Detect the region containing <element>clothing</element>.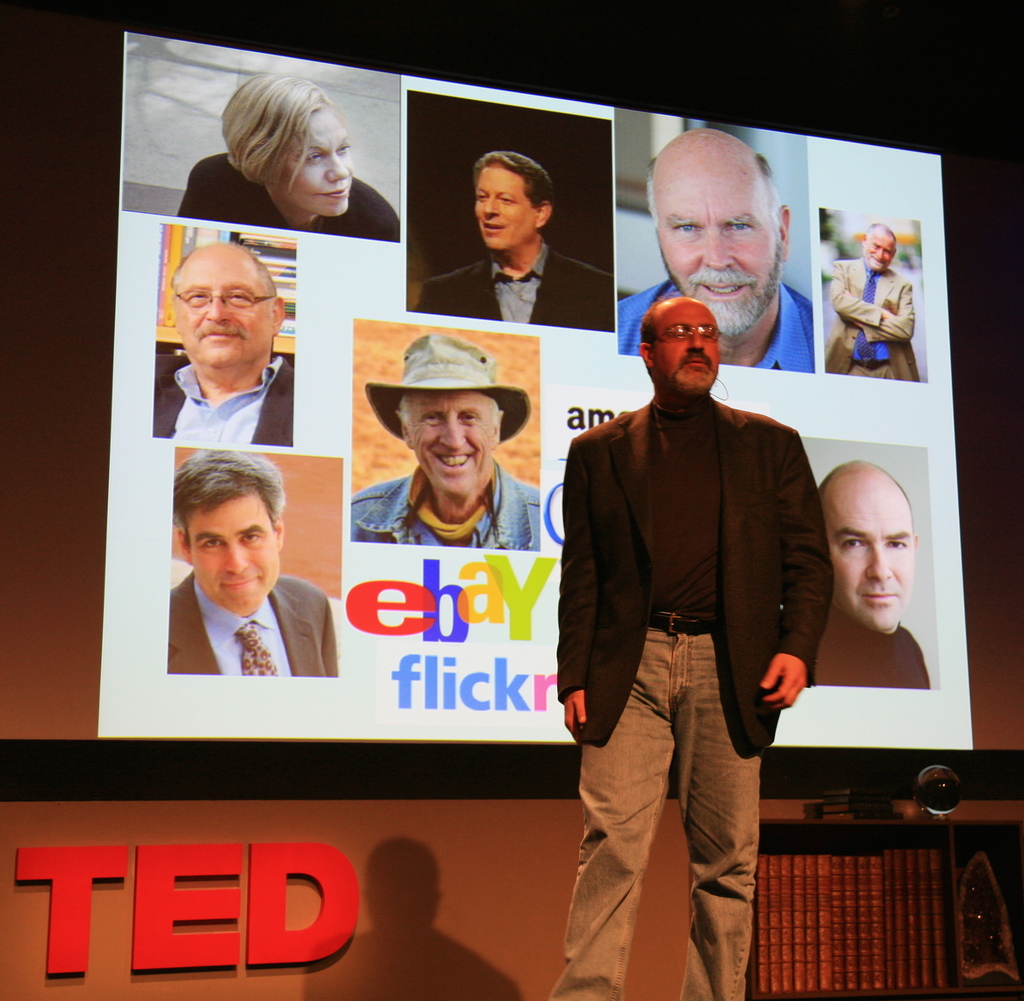
crop(557, 394, 835, 1000).
